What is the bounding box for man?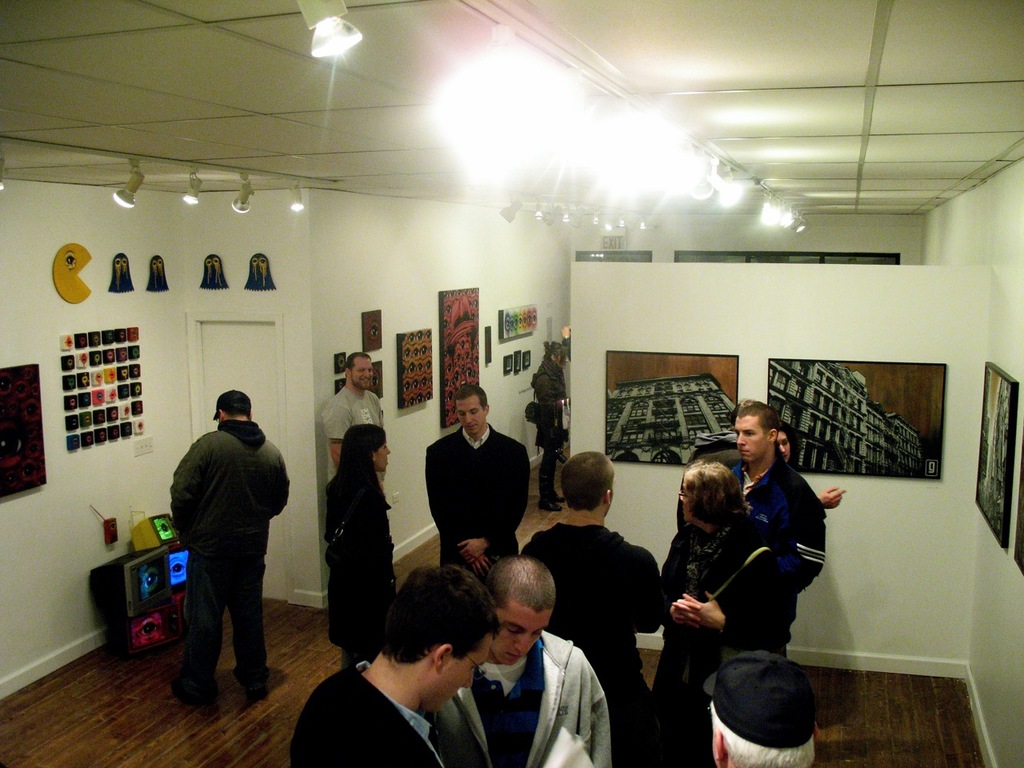
(451,564,618,767).
